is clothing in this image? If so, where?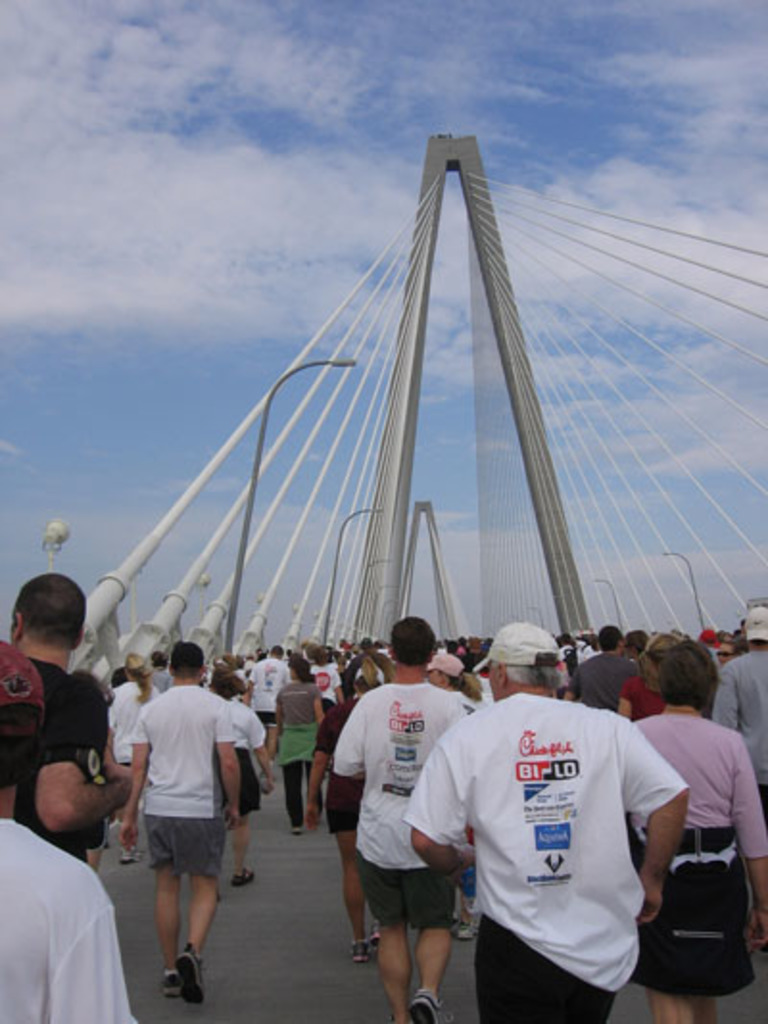
Yes, at 348, 646, 396, 688.
